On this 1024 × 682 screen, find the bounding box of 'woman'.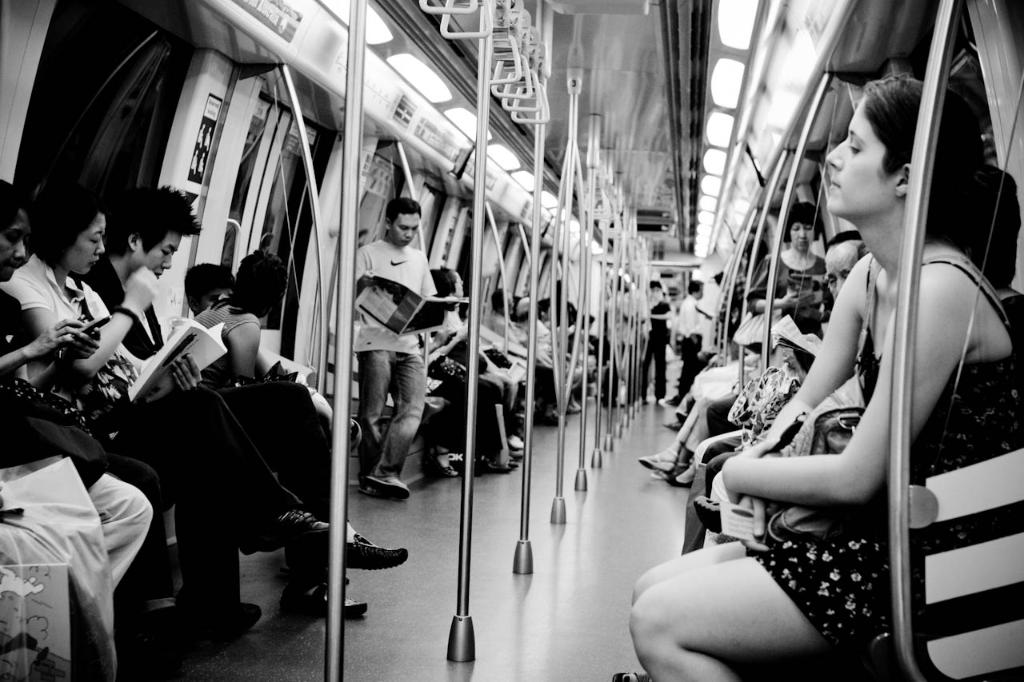
Bounding box: left=746, top=198, right=842, bottom=342.
